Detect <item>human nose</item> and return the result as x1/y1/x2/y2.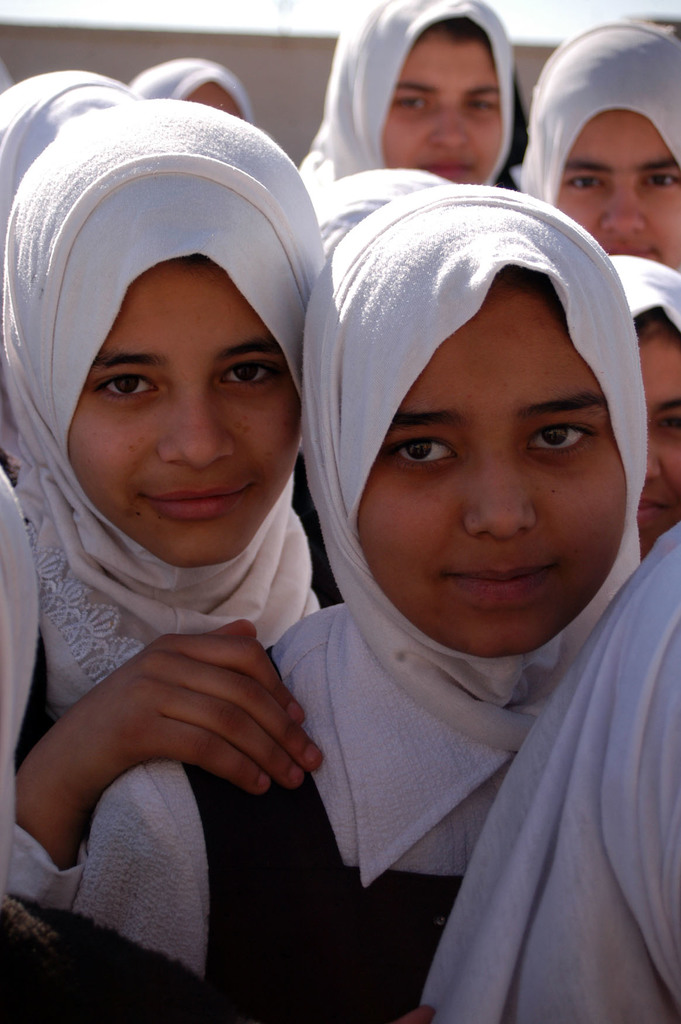
464/449/534/543.
